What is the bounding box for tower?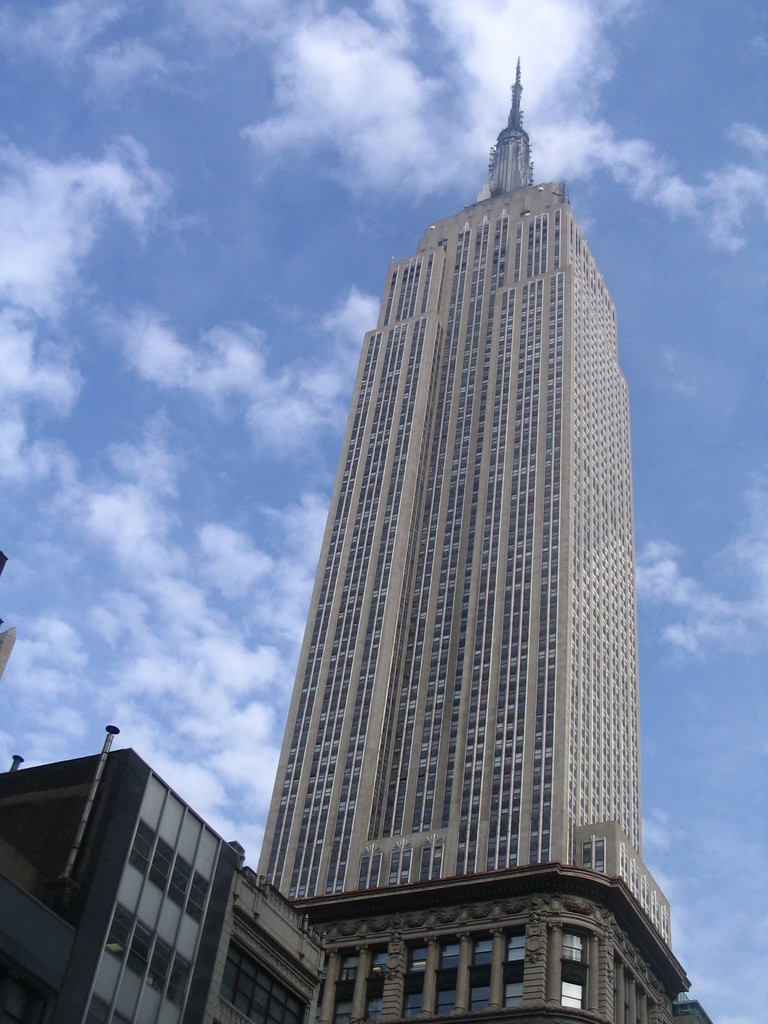
pyautogui.locateOnScreen(282, 59, 664, 855).
